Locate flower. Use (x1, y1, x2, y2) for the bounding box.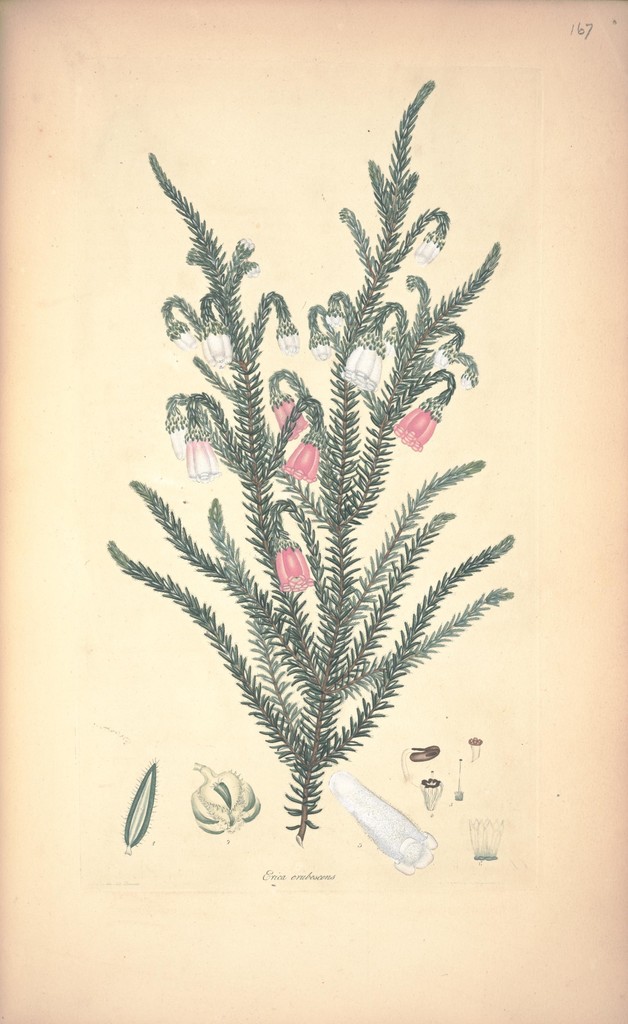
(403, 391, 462, 451).
